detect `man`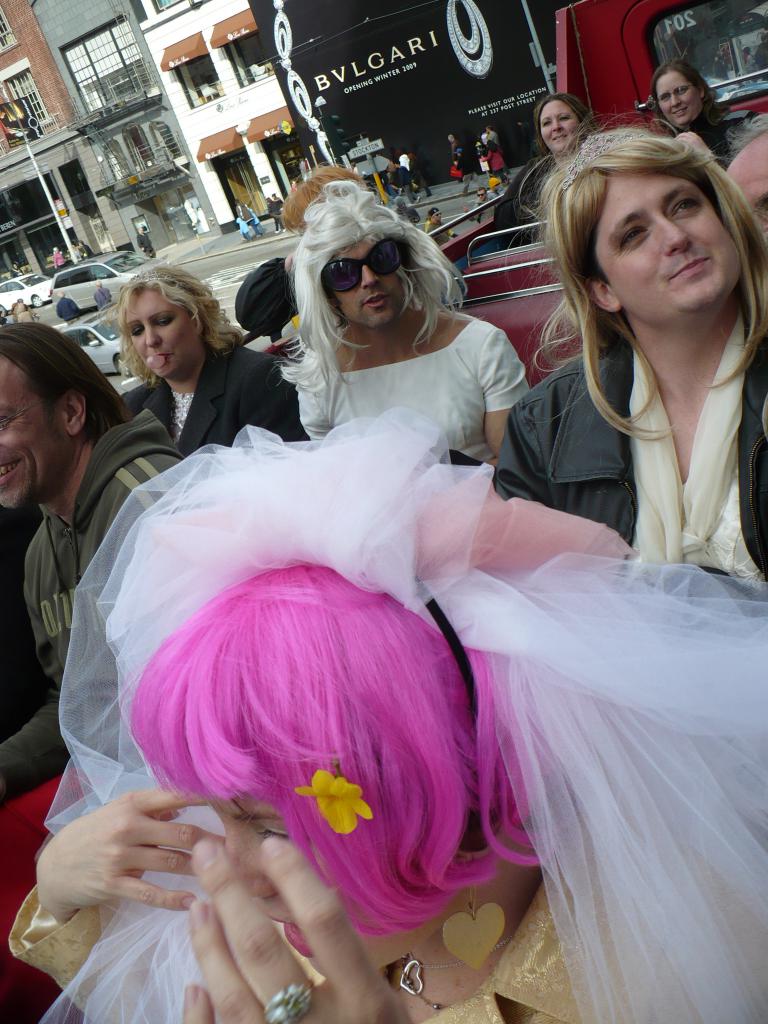
{"x1": 424, "y1": 209, "x2": 459, "y2": 250}
